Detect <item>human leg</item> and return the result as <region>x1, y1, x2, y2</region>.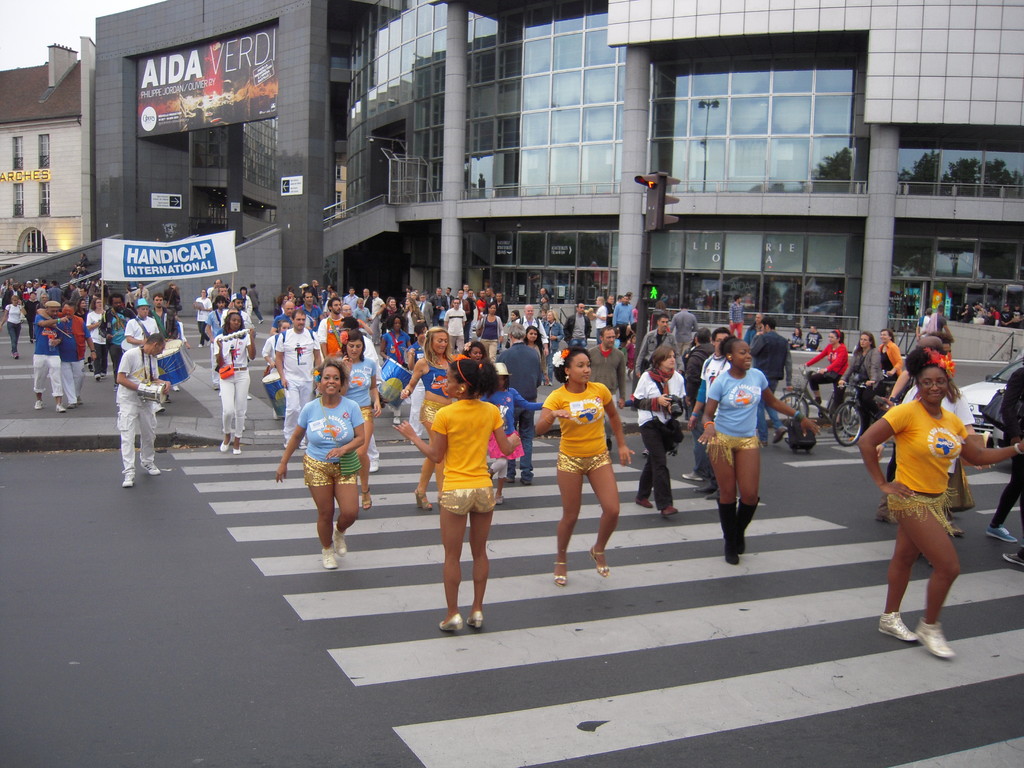
<region>706, 442, 733, 563</region>.
